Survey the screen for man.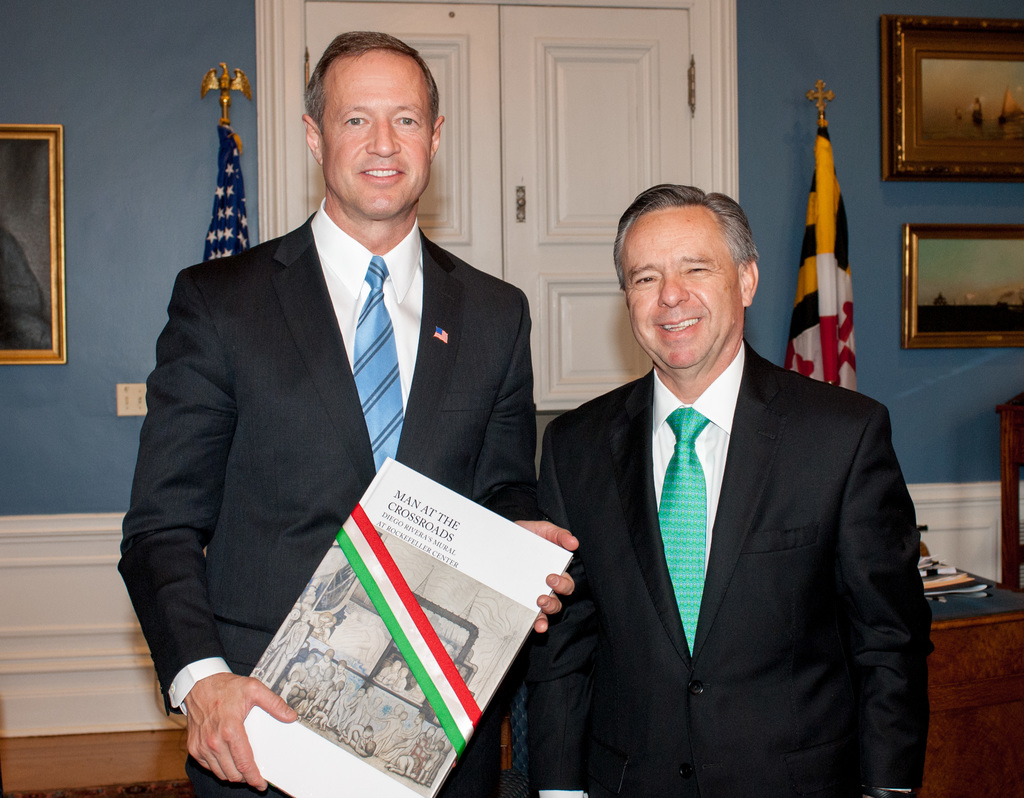
Survey found: [113, 20, 578, 797].
